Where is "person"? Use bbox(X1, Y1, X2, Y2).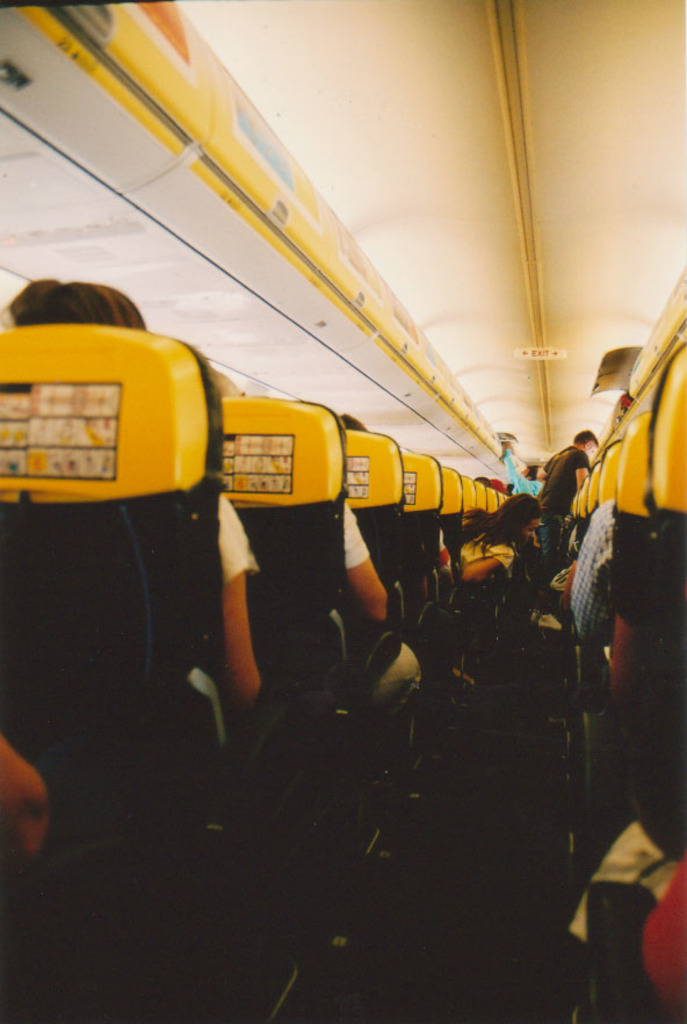
bbox(0, 283, 268, 719).
